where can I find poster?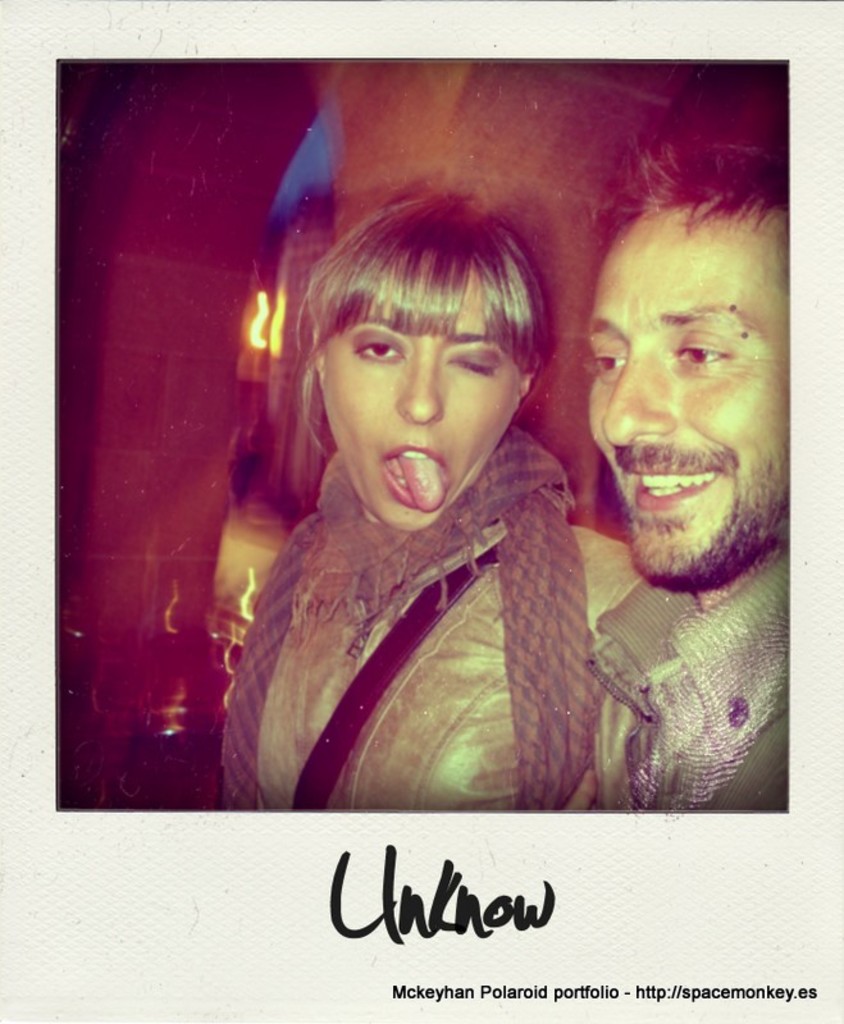
You can find it at pyautogui.locateOnScreen(0, 0, 843, 1023).
